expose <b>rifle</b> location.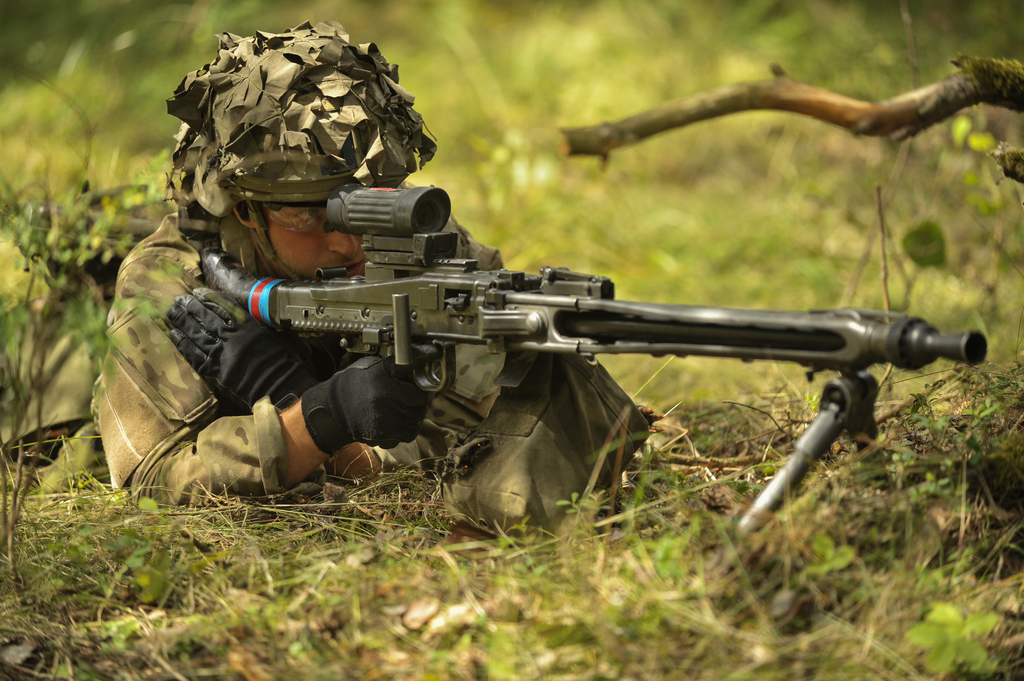
Exposed at <bbox>206, 188, 976, 540</bbox>.
